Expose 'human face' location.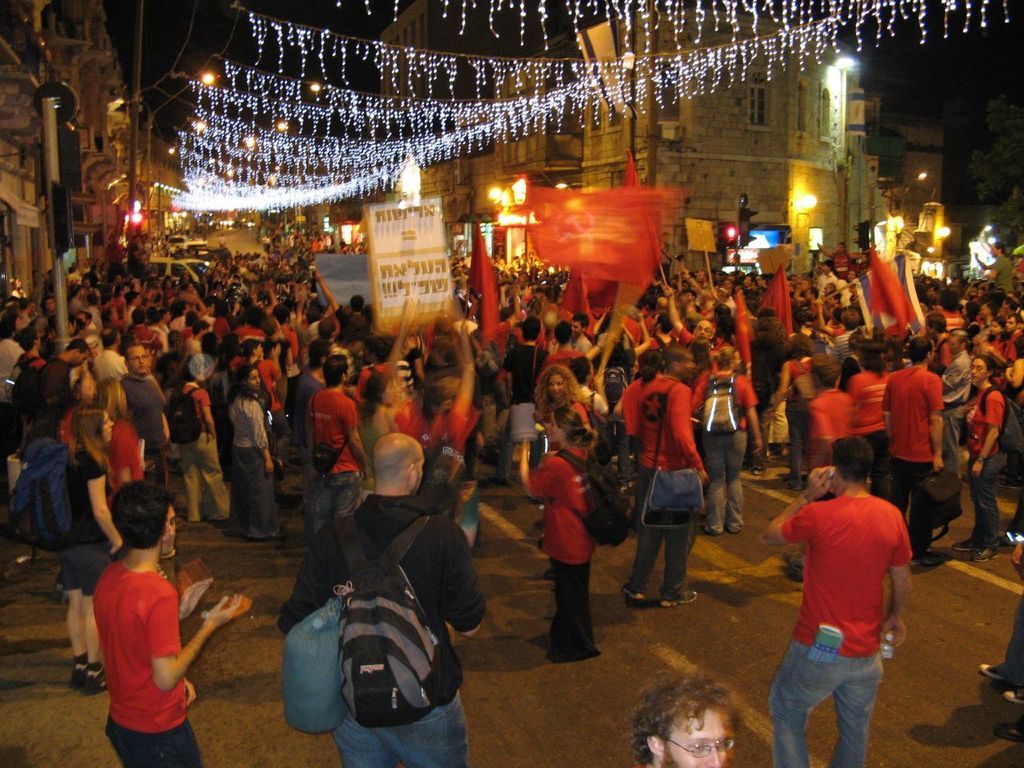
Exposed at bbox=[1004, 314, 1017, 330].
